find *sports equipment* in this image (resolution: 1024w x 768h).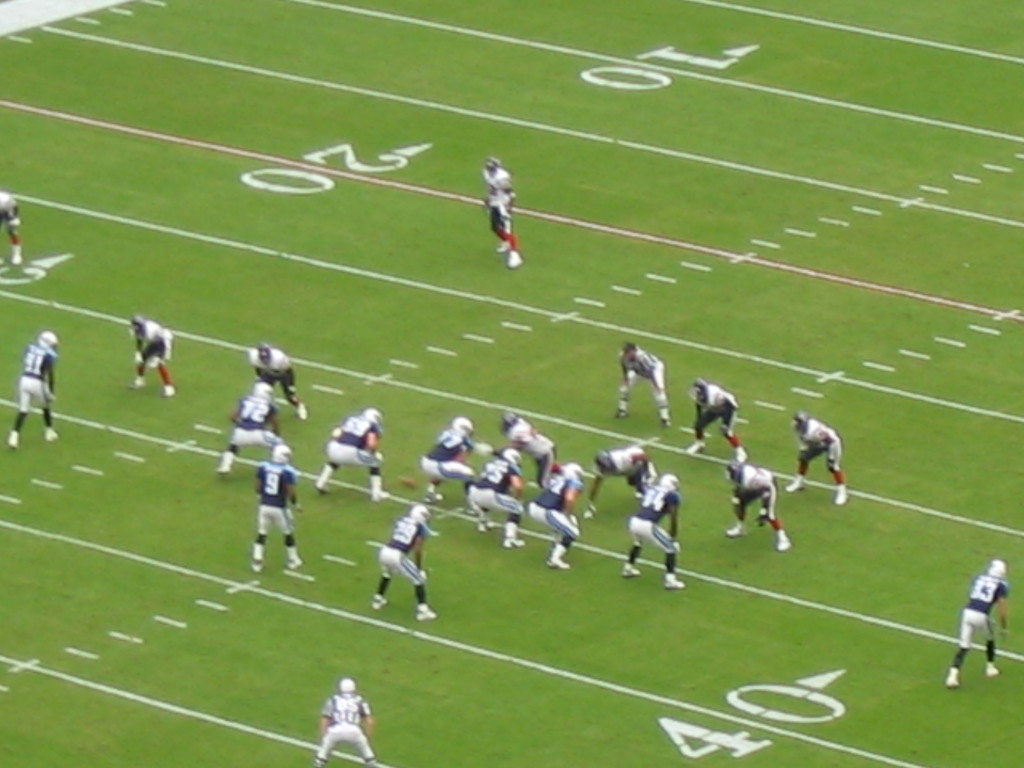
rect(247, 559, 262, 572).
